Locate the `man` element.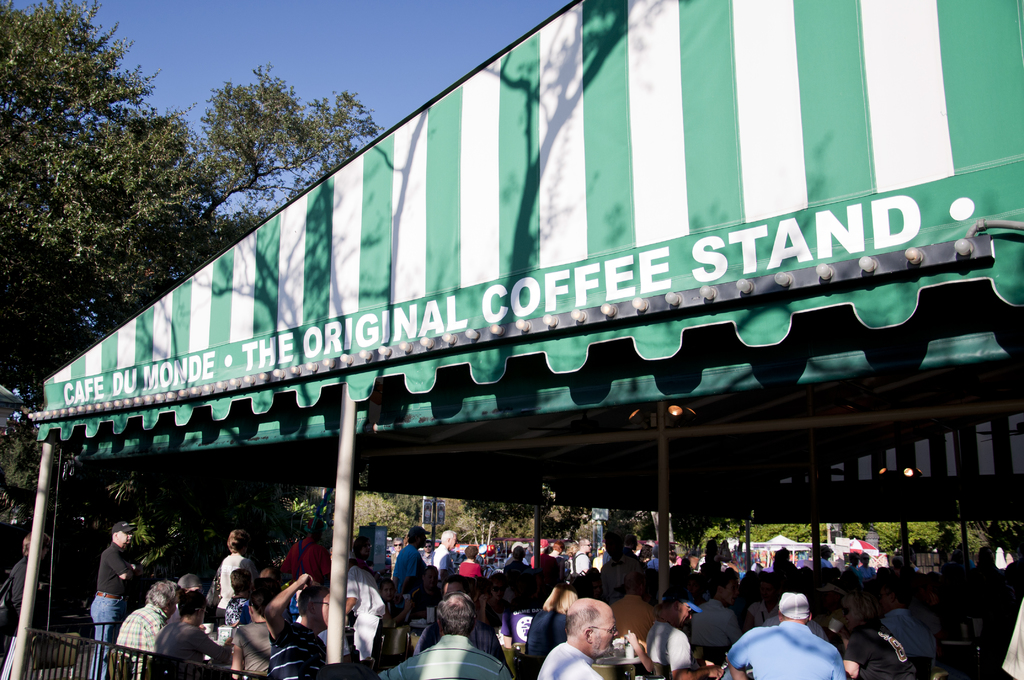
Element bbox: 388, 513, 426, 583.
